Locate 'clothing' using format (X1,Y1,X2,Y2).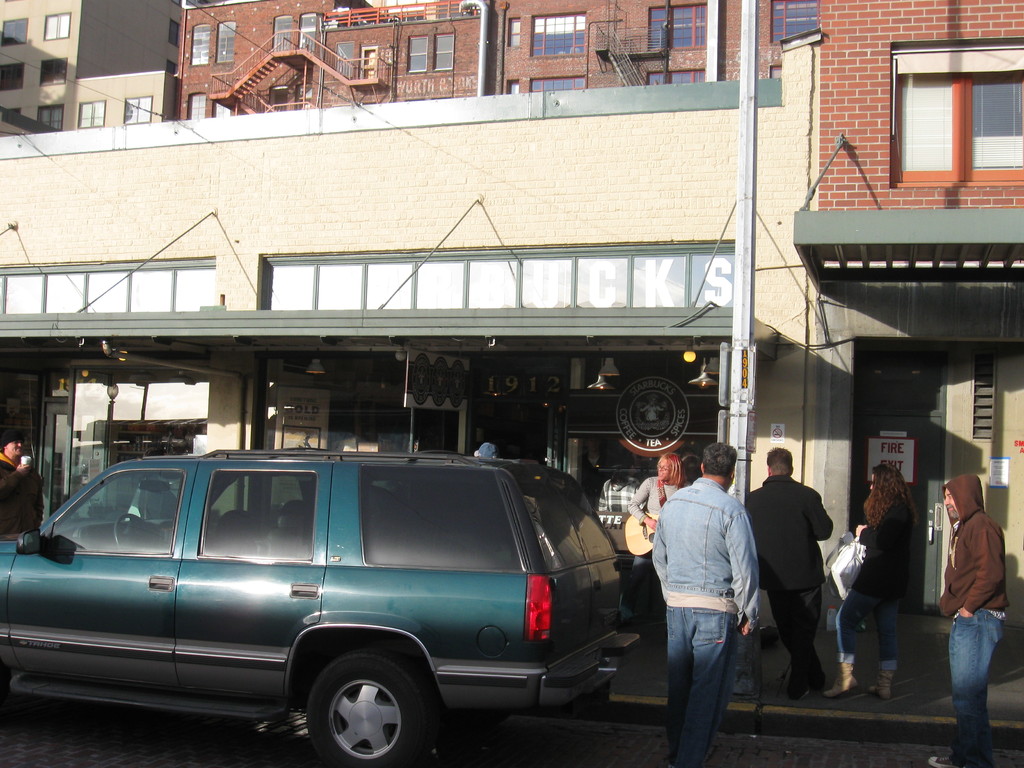
(646,440,767,742).
